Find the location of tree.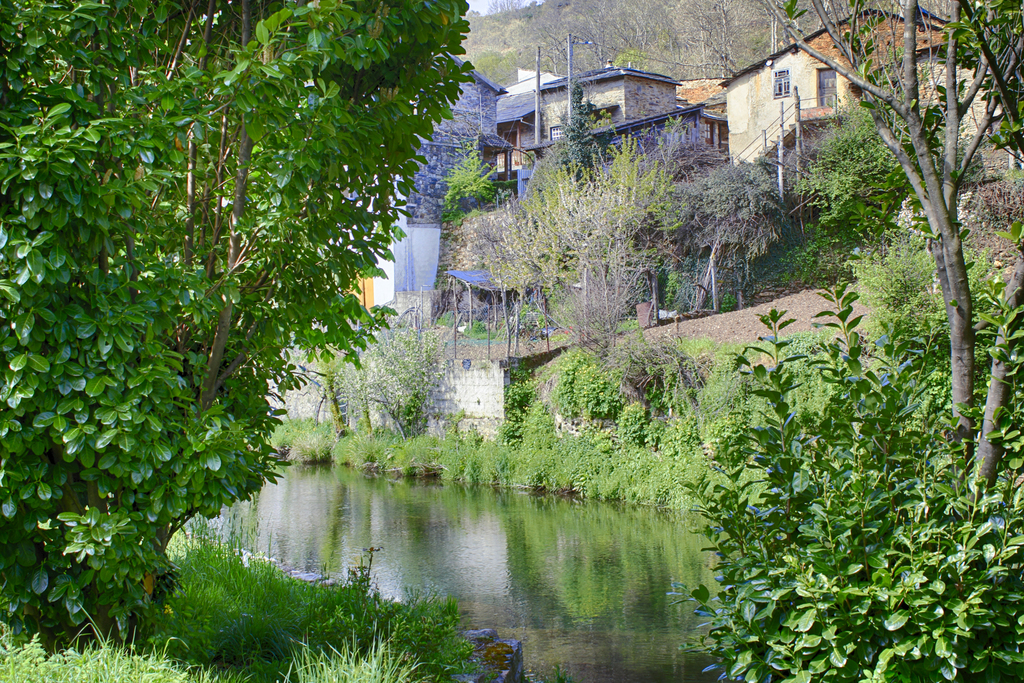
Location: 756,0,1003,569.
